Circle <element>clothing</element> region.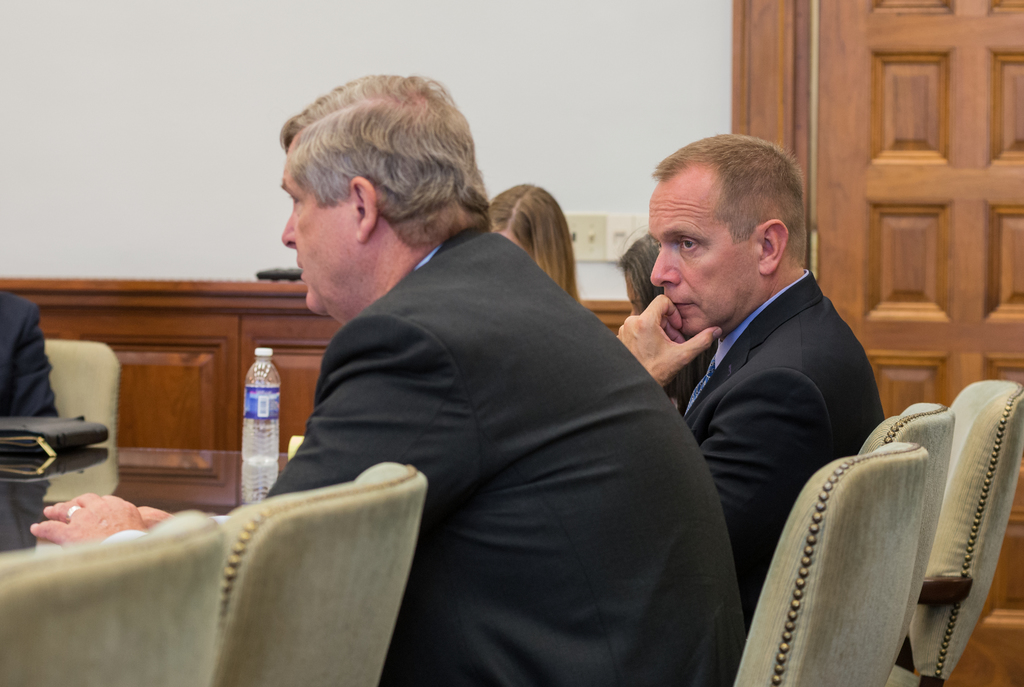
Region: l=0, t=290, r=67, b=417.
